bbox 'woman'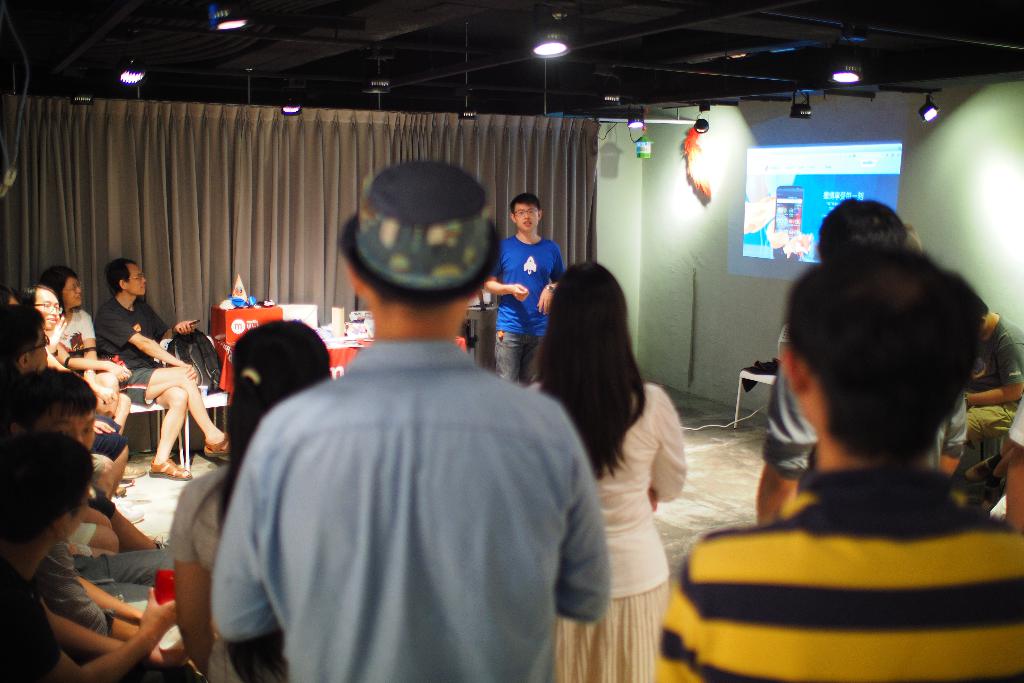
detection(509, 261, 687, 682)
